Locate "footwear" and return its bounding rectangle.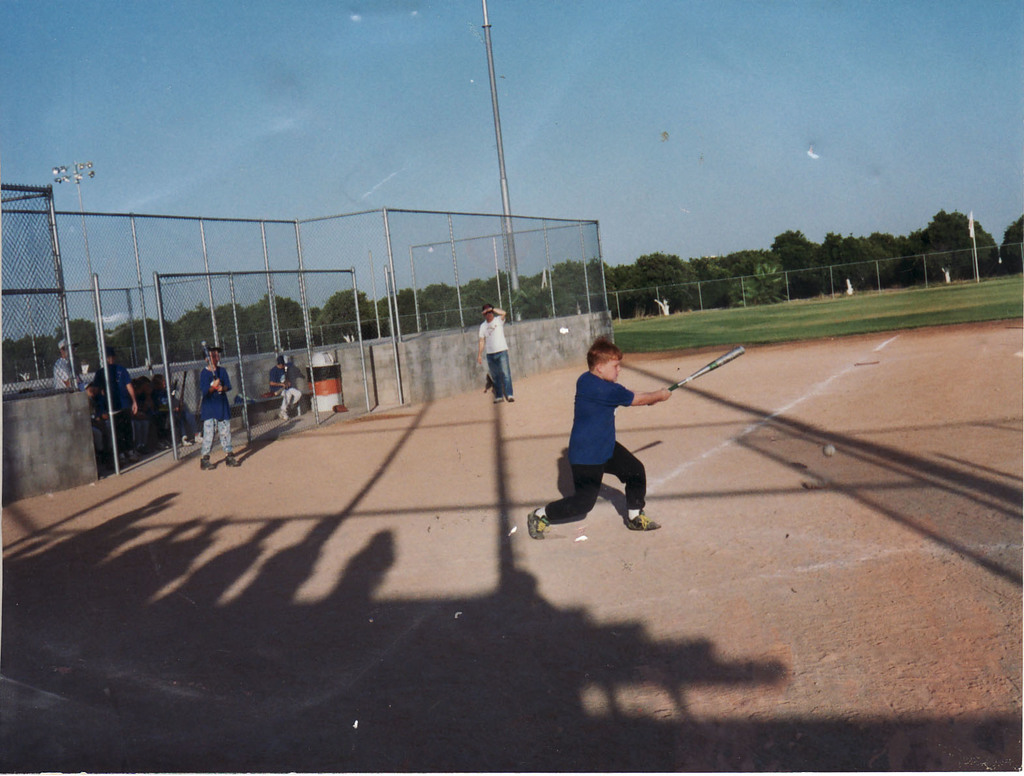
x1=175 y1=435 x2=188 y2=447.
